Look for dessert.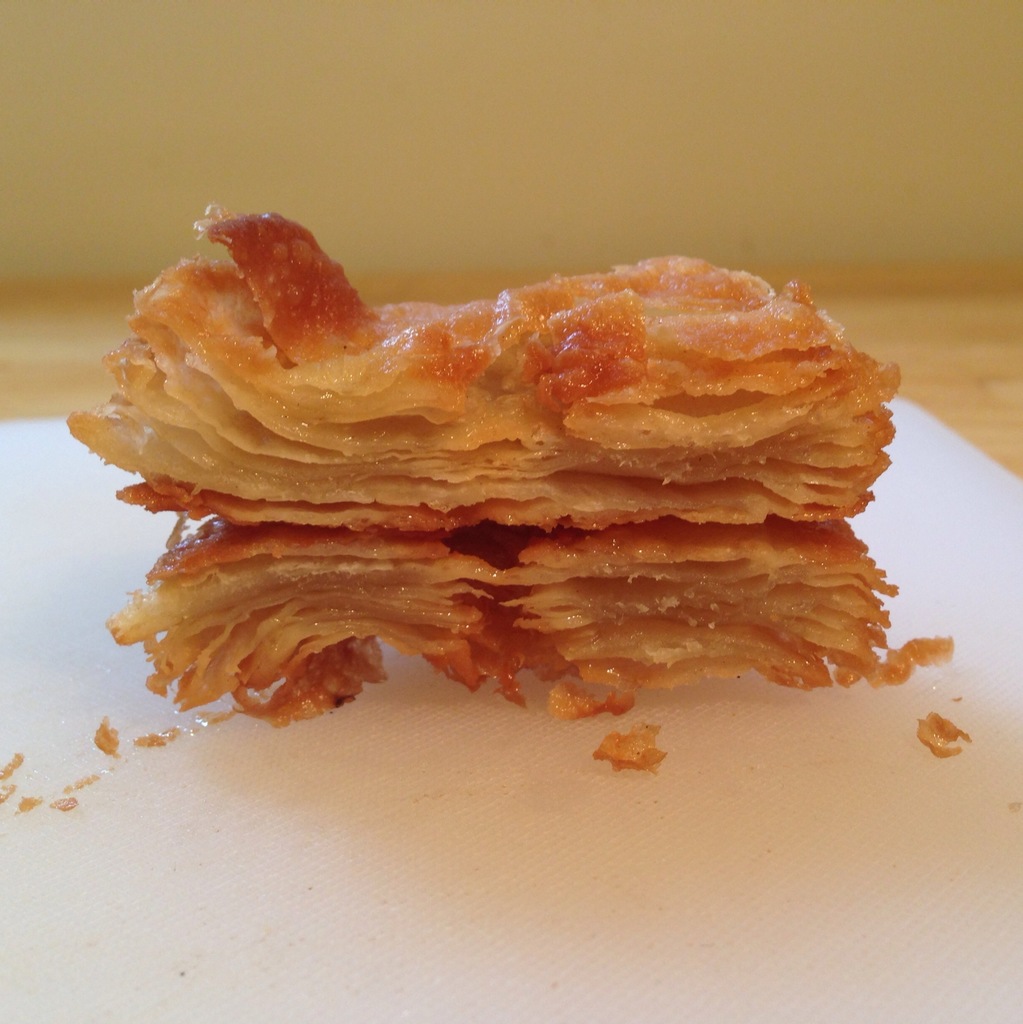
Found: 28:209:956:705.
